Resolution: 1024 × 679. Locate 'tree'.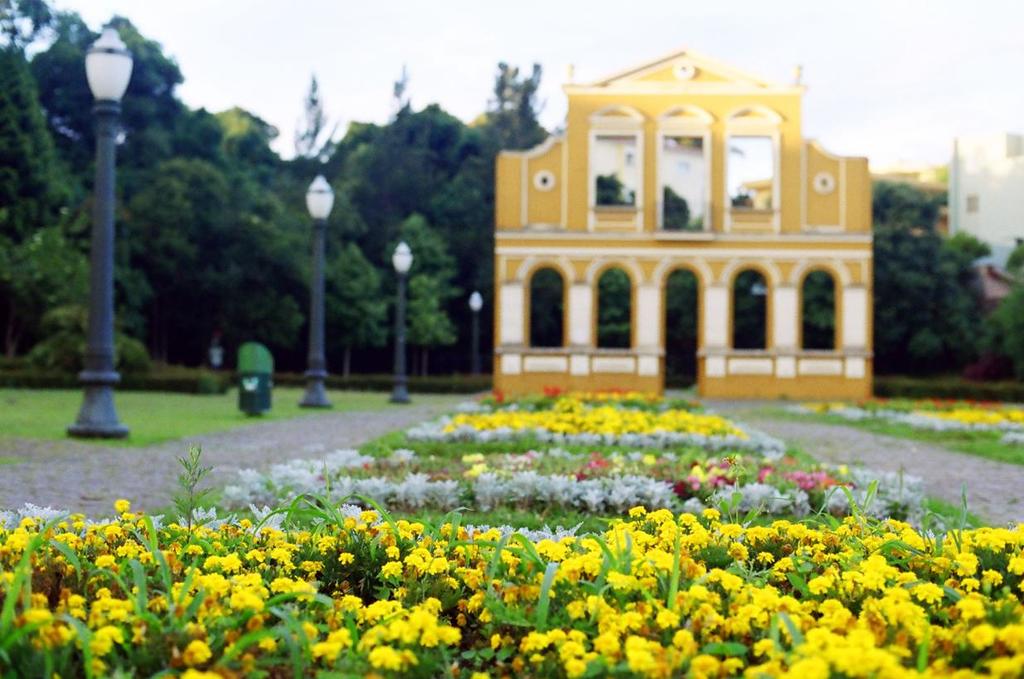
box(799, 269, 835, 350).
